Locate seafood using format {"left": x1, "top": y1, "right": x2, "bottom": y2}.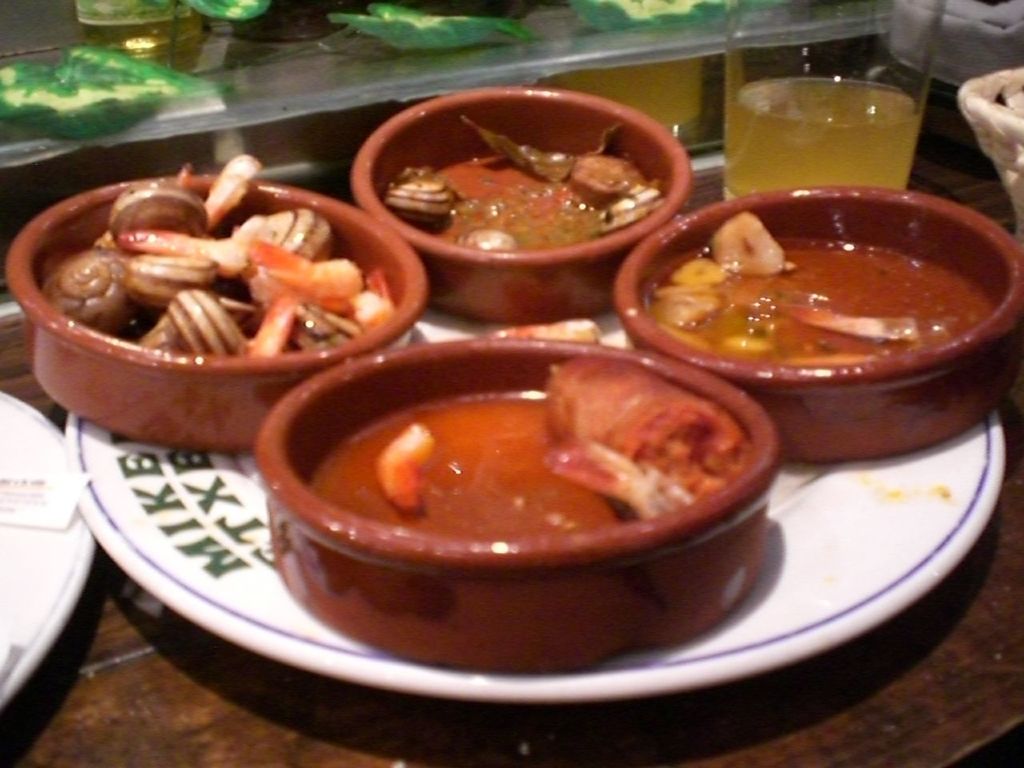
{"left": 542, "top": 354, "right": 754, "bottom": 526}.
